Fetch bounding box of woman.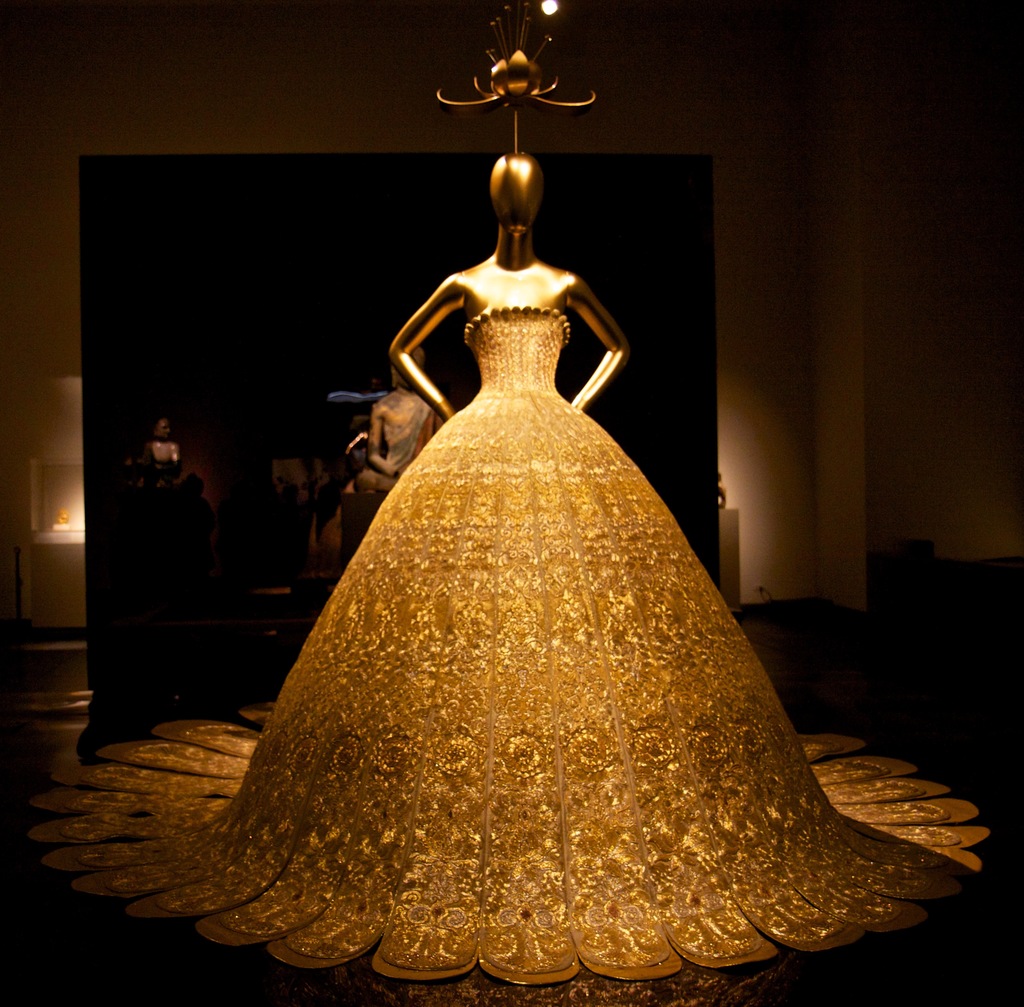
Bbox: [231,151,961,988].
